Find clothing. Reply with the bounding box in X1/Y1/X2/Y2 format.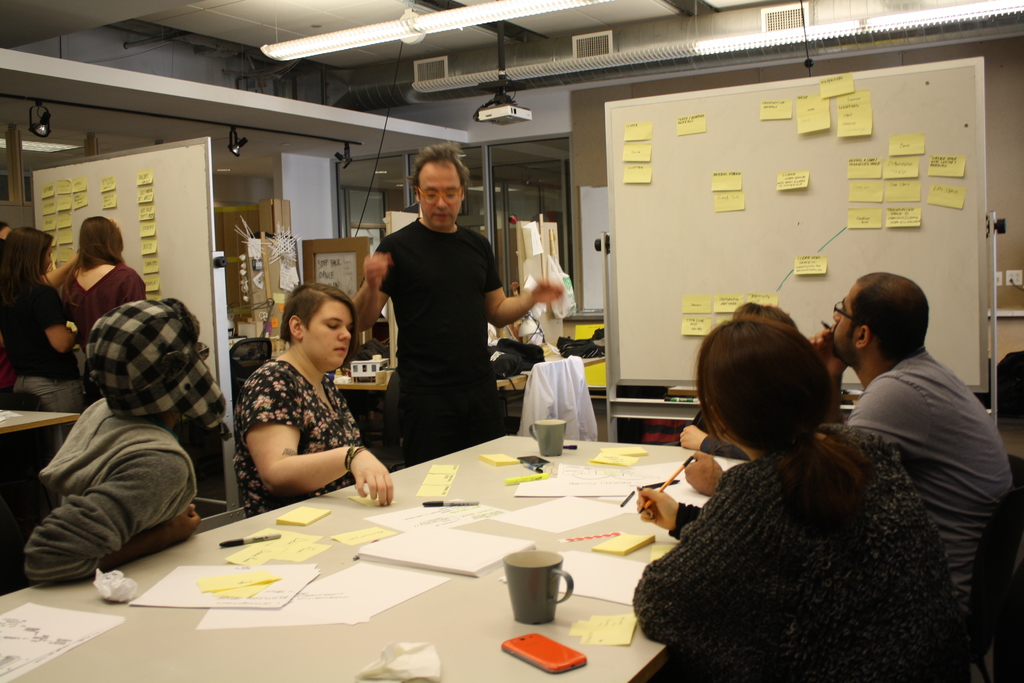
838/345/1015/588.
